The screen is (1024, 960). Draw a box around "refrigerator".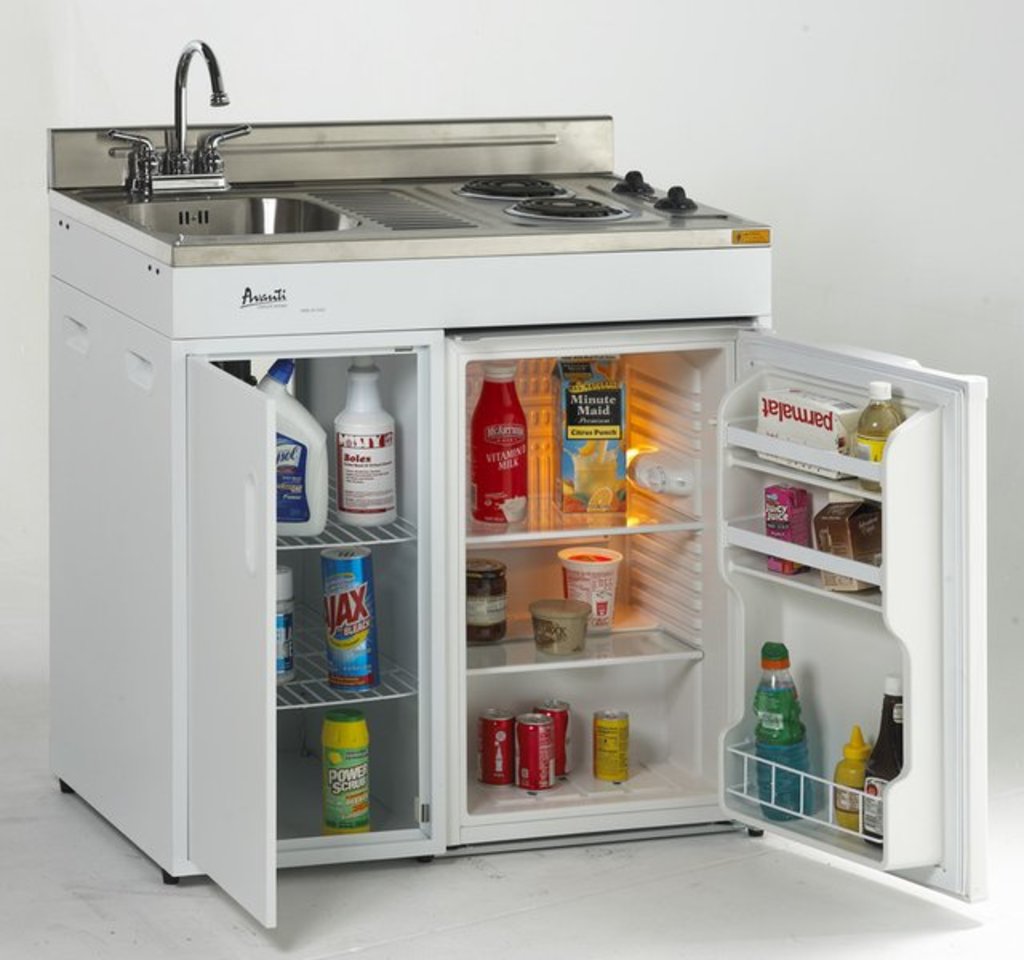
{"x1": 43, "y1": 272, "x2": 992, "y2": 933}.
